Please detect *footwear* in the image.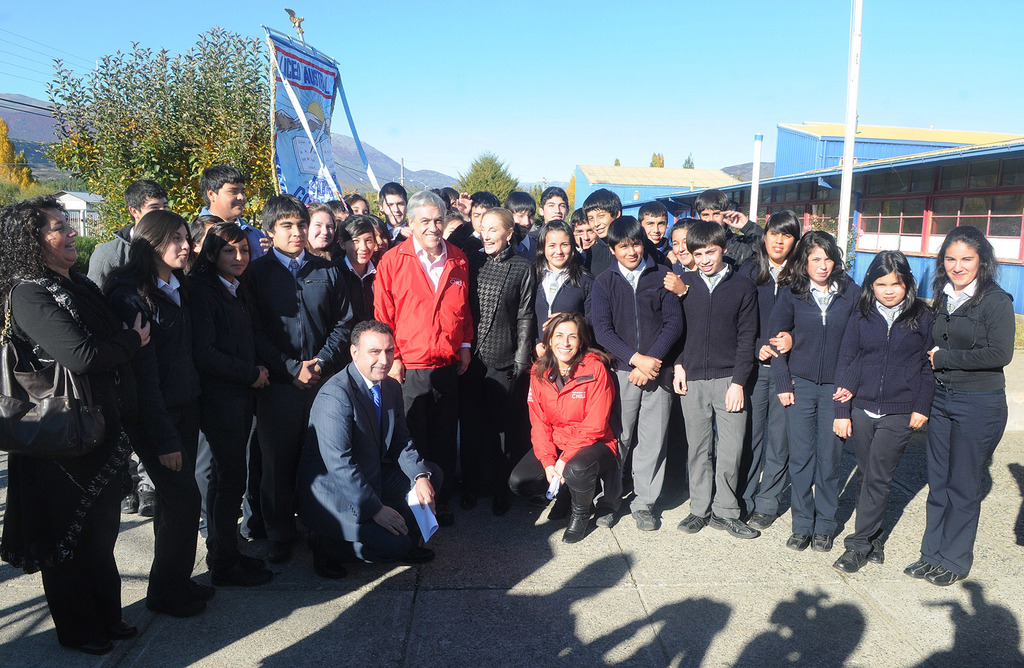
{"left": 755, "top": 508, "right": 771, "bottom": 529}.
